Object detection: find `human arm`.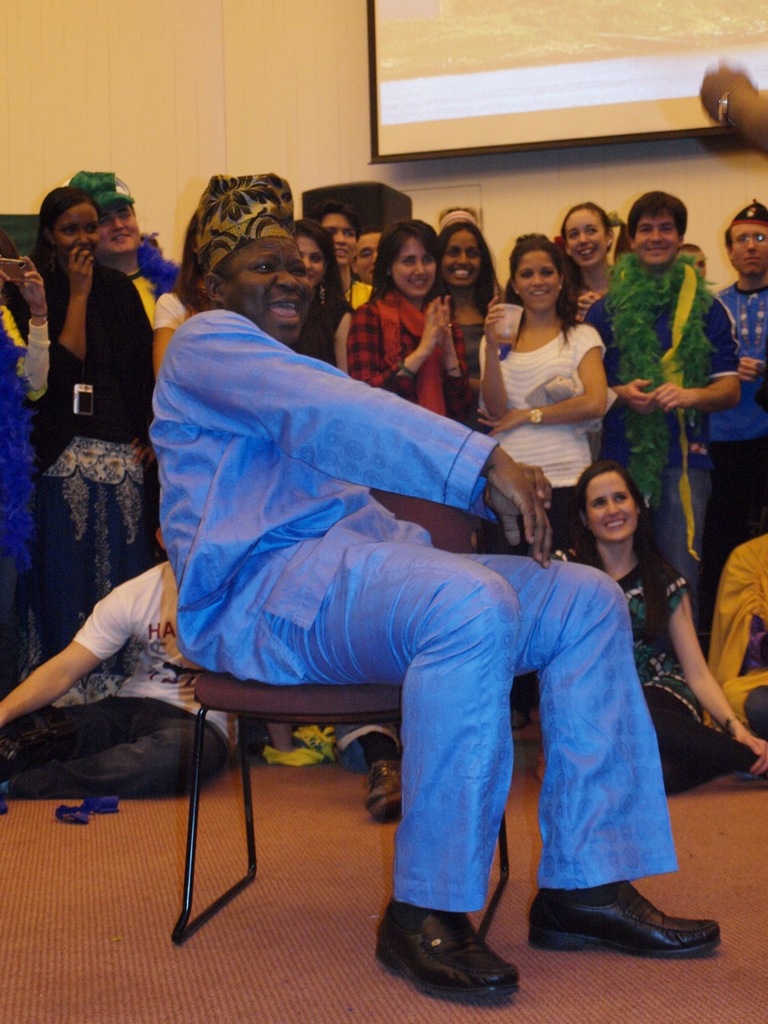
<region>0, 254, 55, 399</region>.
